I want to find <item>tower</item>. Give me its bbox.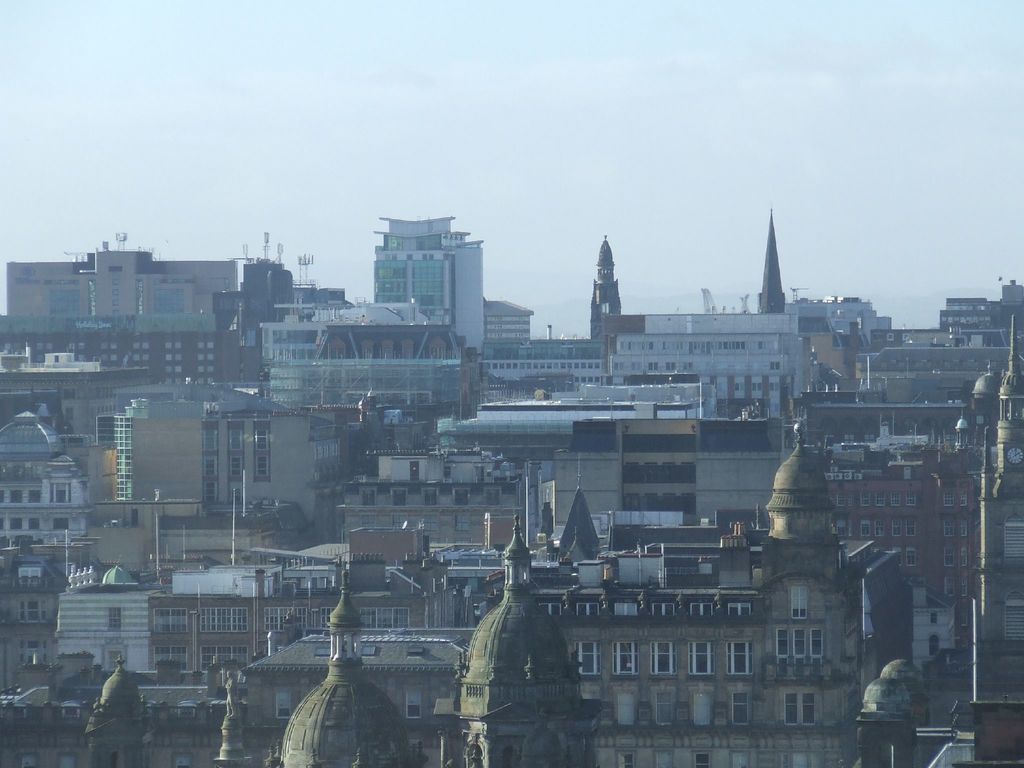
x1=271, y1=559, x2=416, y2=767.
